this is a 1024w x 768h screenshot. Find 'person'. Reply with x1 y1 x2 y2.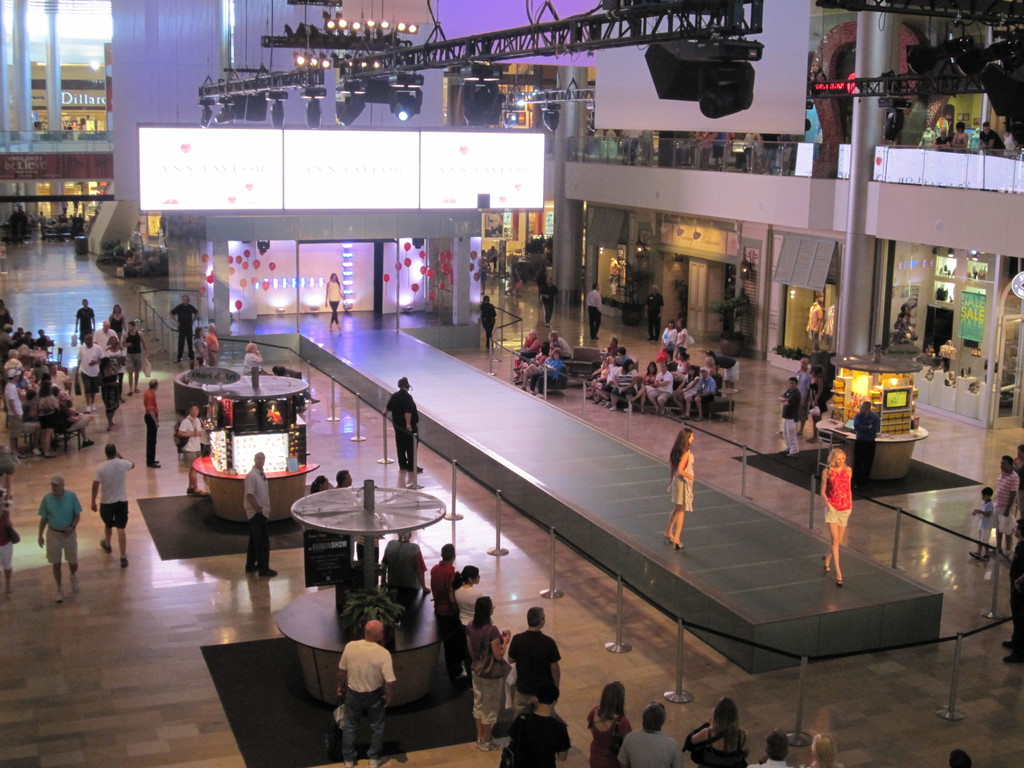
812 735 842 767.
